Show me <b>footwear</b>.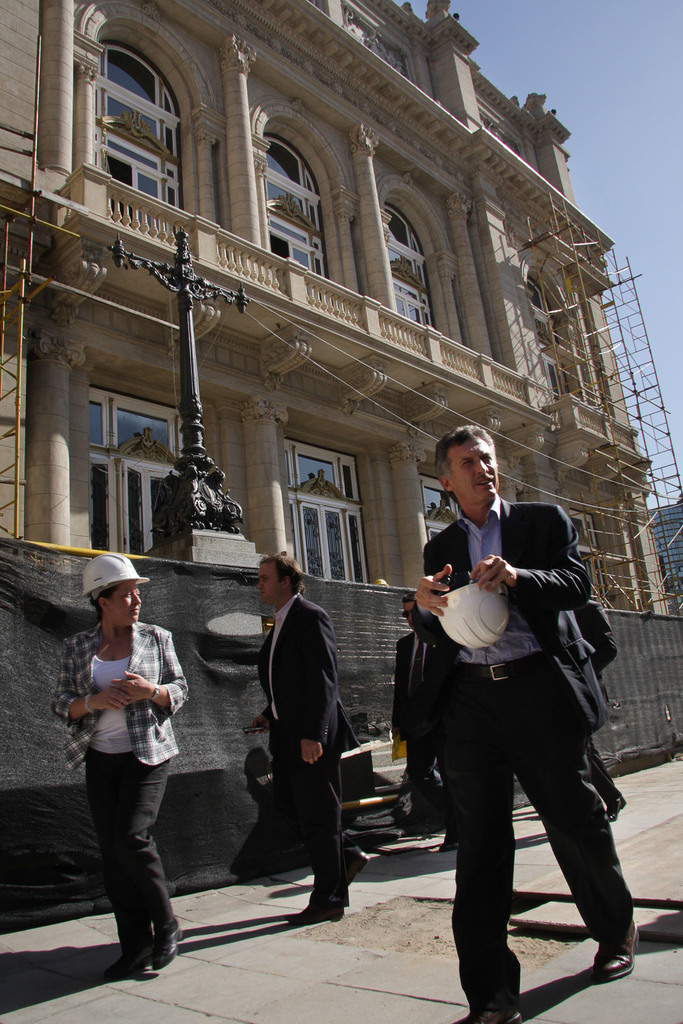
<b>footwear</b> is here: Rect(289, 897, 345, 924).
